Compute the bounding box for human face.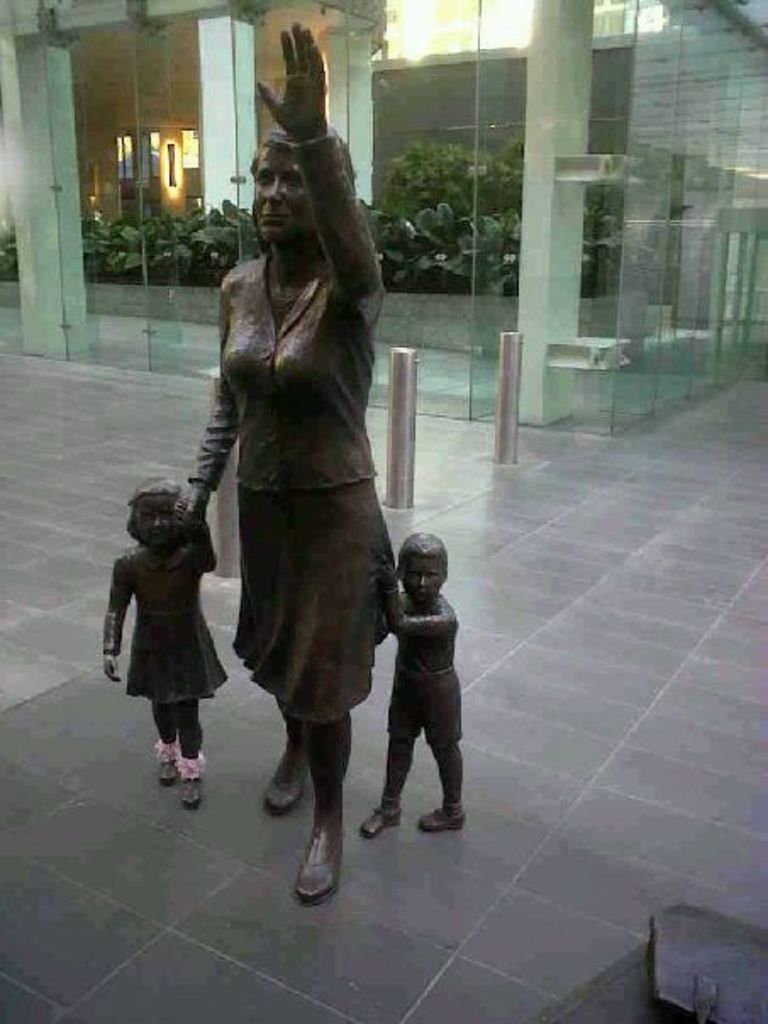
detection(129, 498, 180, 548).
